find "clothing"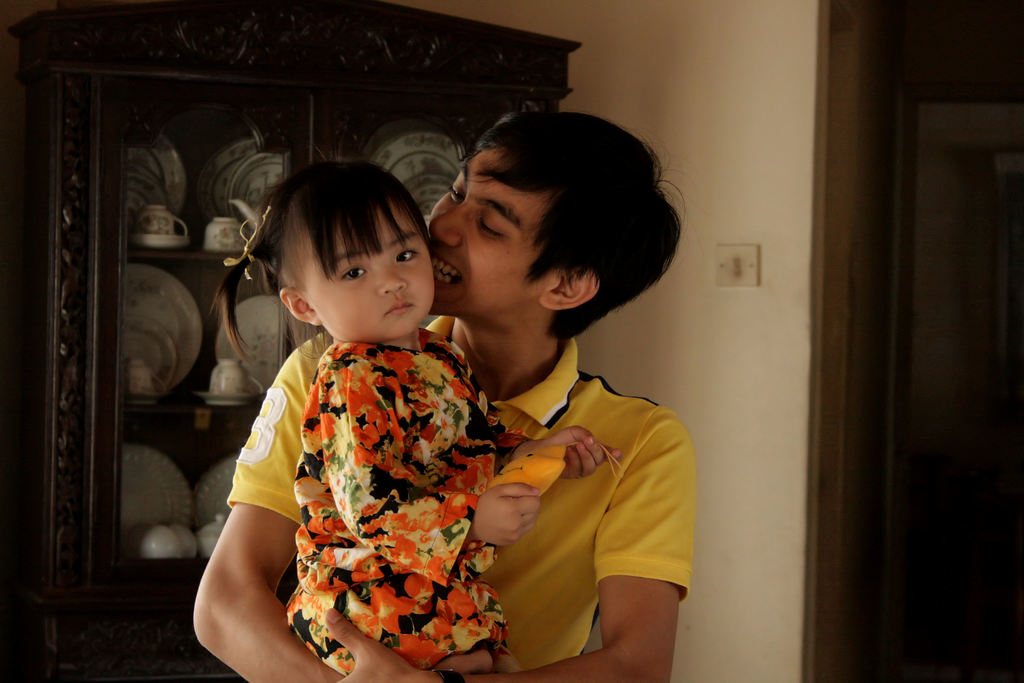
box(230, 304, 695, 682)
